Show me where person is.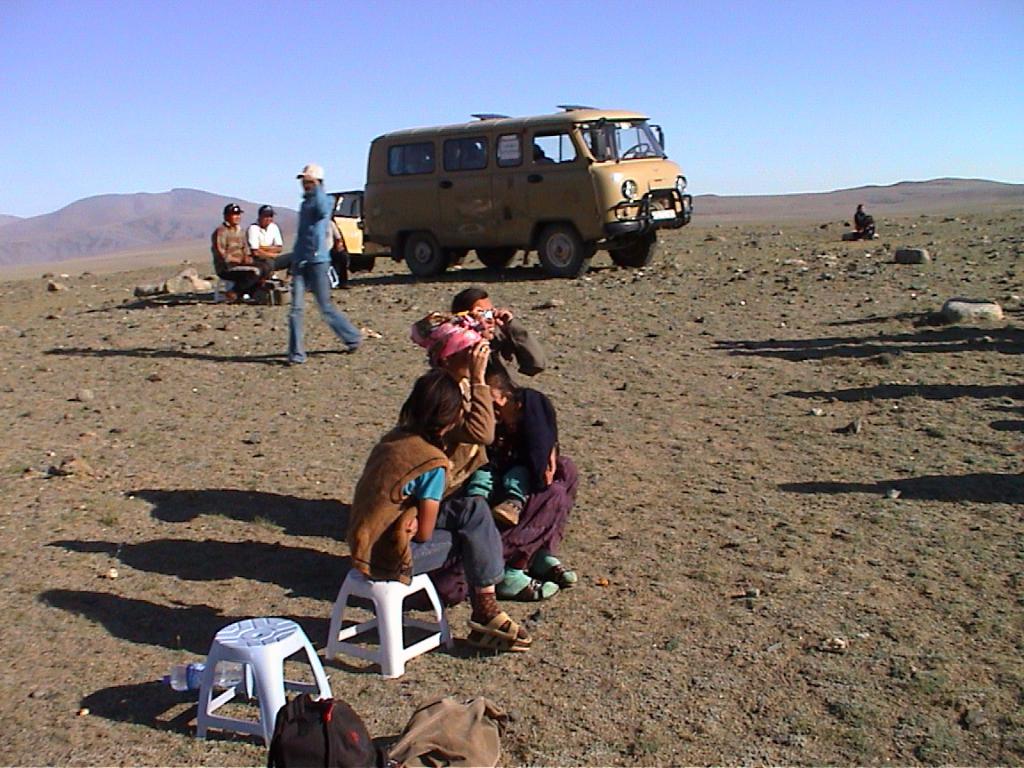
person is at [x1=243, y1=207, x2=286, y2=276].
